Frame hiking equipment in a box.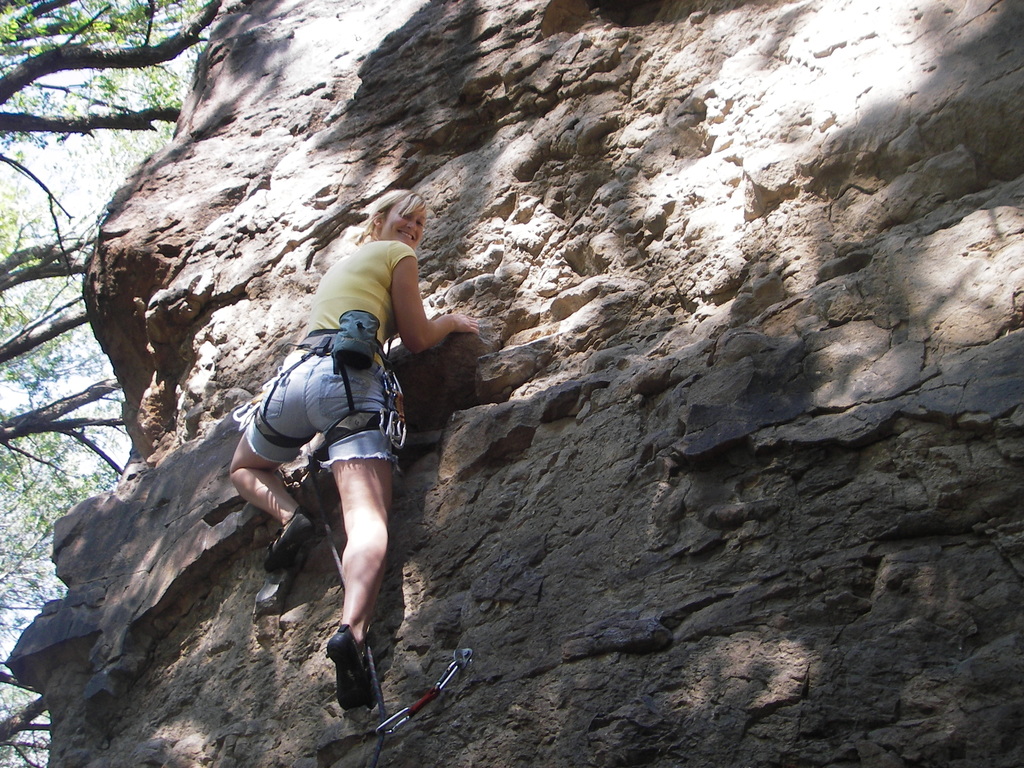
locate(262, 506, 307, 570).
